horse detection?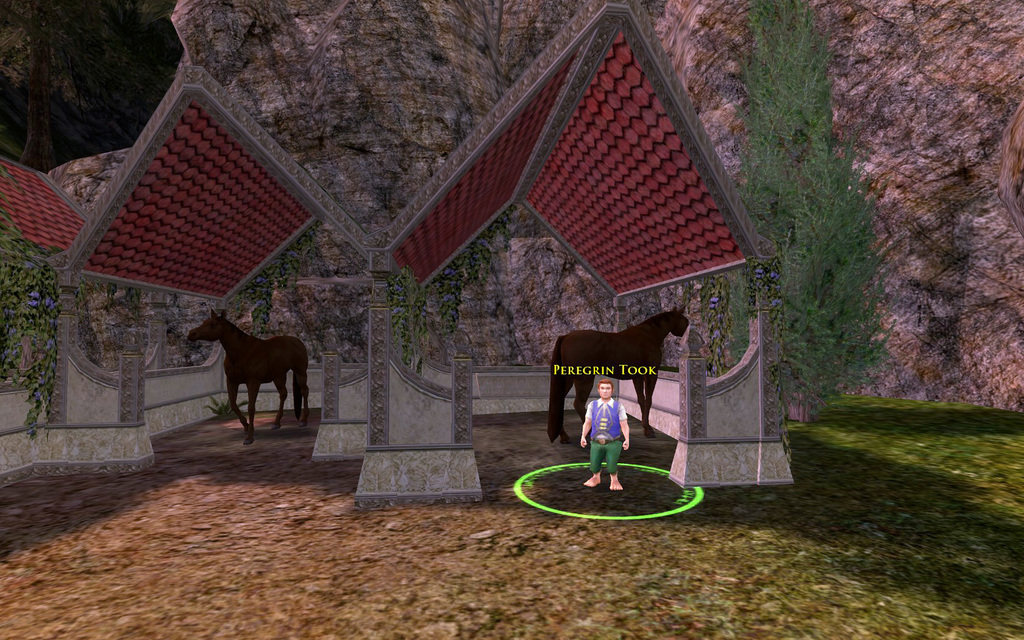
x1=179, y1=303, x2=308, y2=440
